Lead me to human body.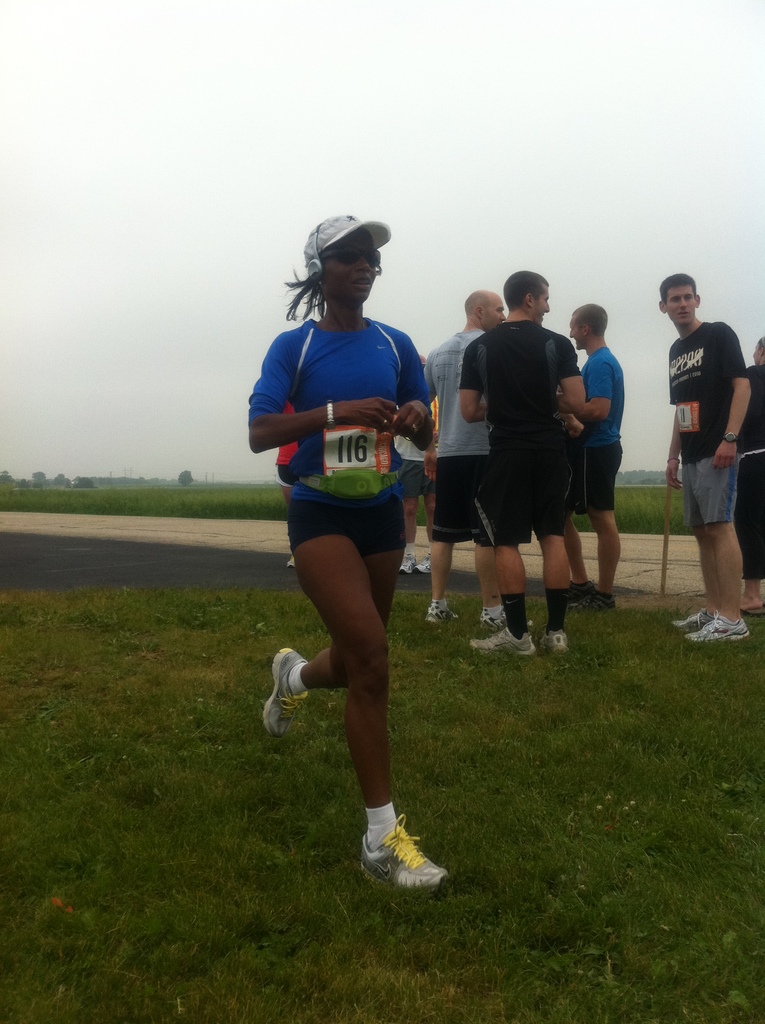
Lead to {"left": 562, "top": 340, "right": 623, "bottom": 610}.
